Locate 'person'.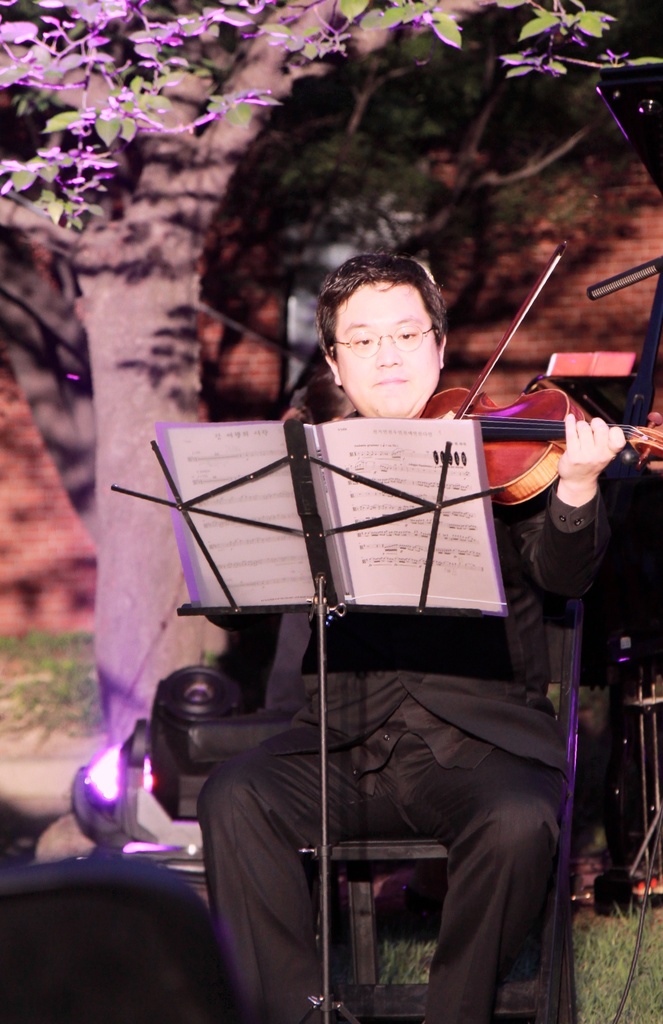
Bounding box: Rect(200, 289, 566, 998).
